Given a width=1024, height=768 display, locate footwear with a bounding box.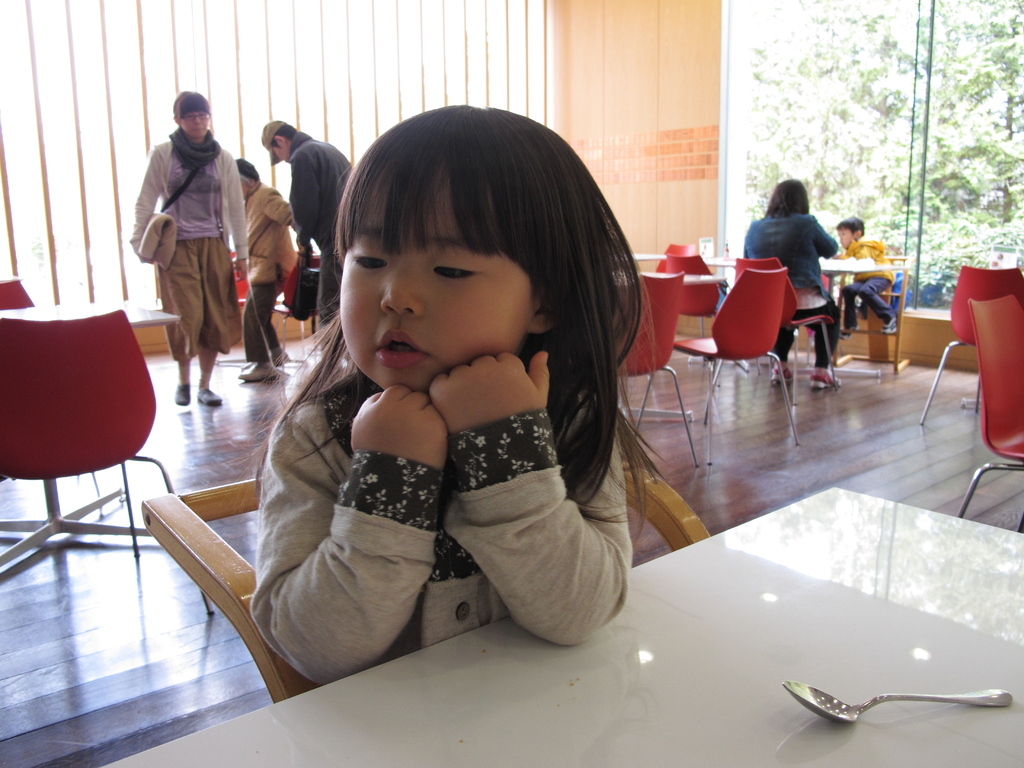
Located: bbox(241, 351, 289, 371).
